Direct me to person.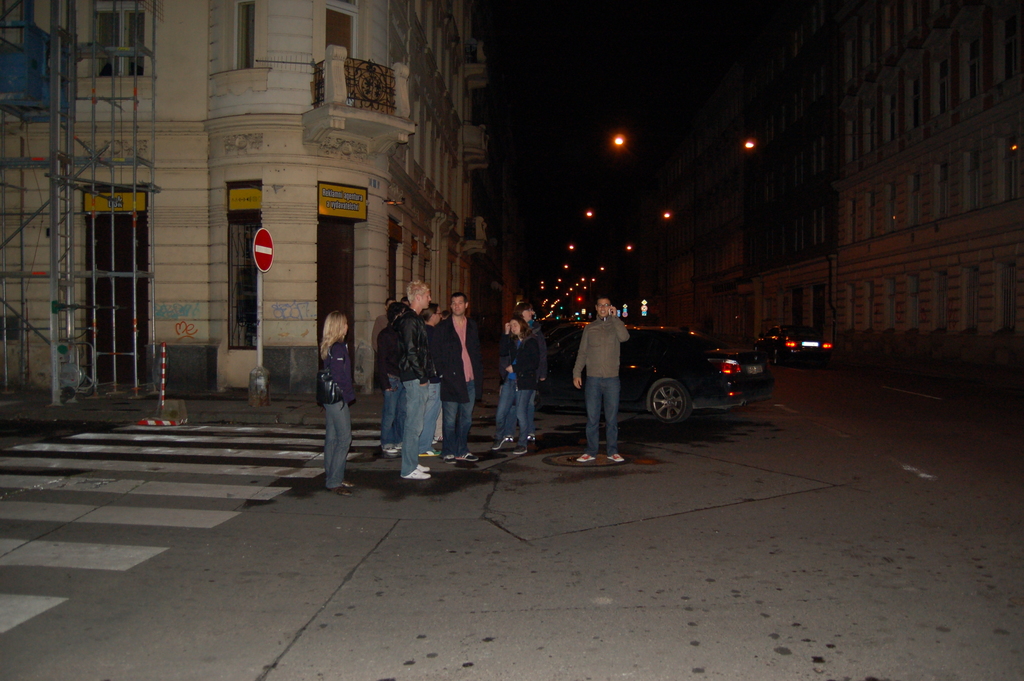
Direction: box(318, 308, 357, 496).
